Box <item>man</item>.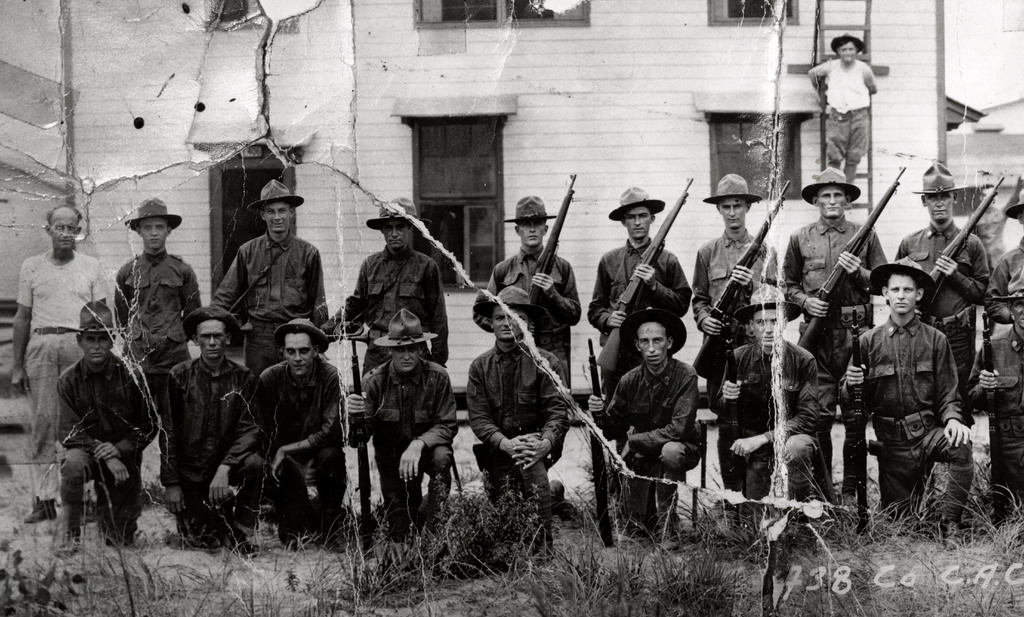
<bbox>54, 299, 159, 556</bbox>.
